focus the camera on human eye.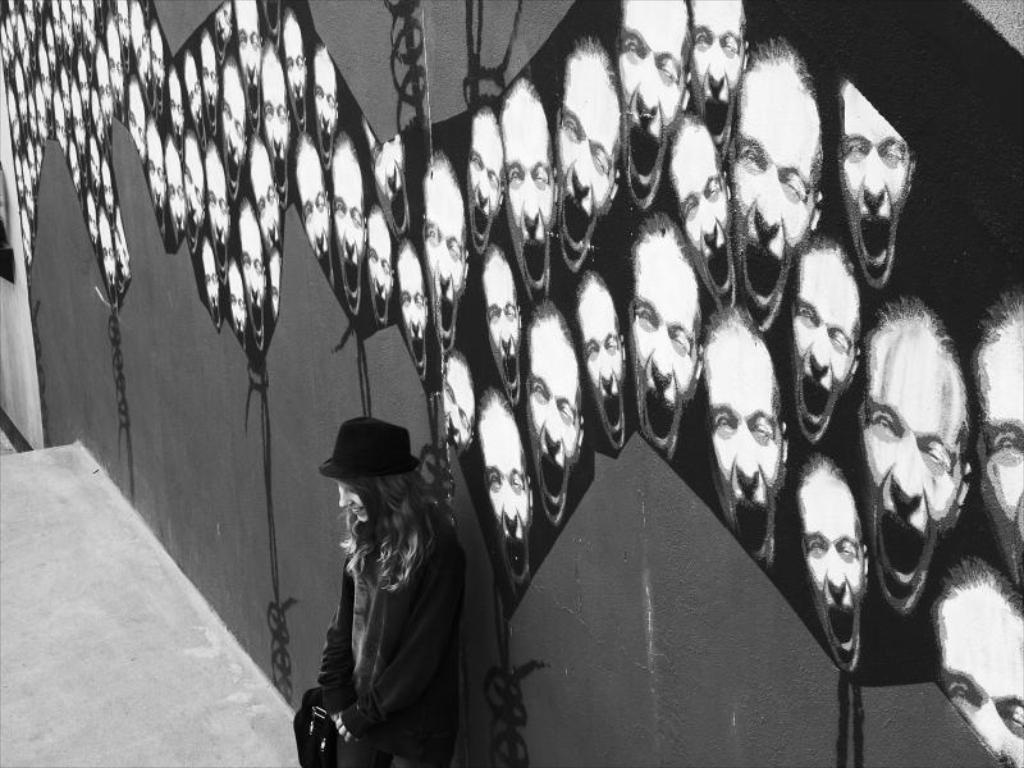
Focus region: region(169, 97, 175, 115).
